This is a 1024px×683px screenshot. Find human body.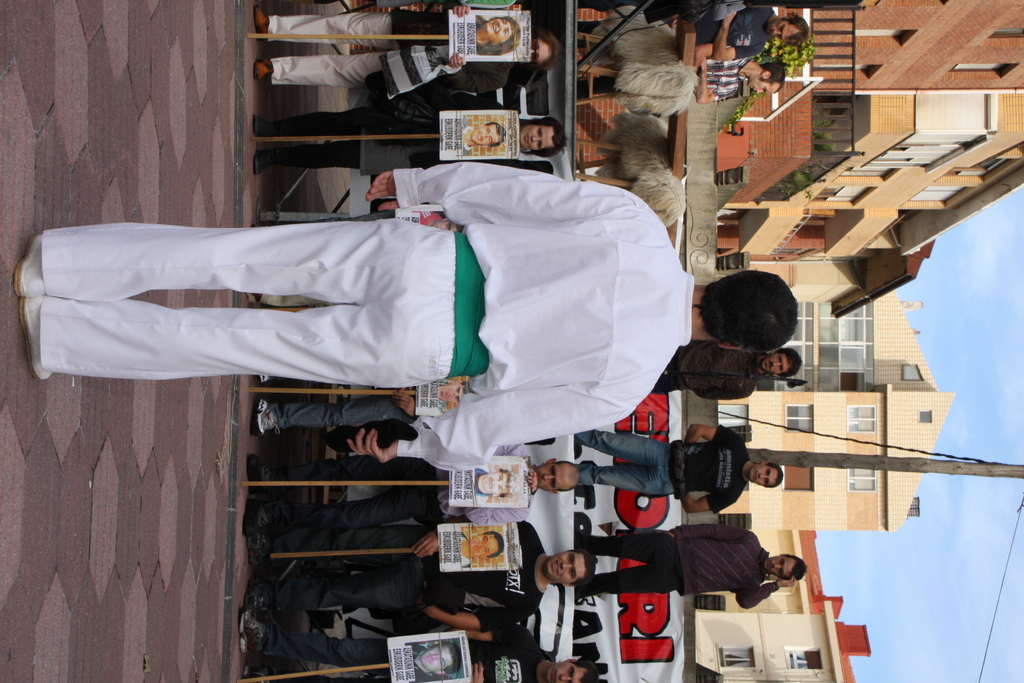
Bounding box: {"left": 251, "top": 0, "right": 506, "bottom": 79}.
